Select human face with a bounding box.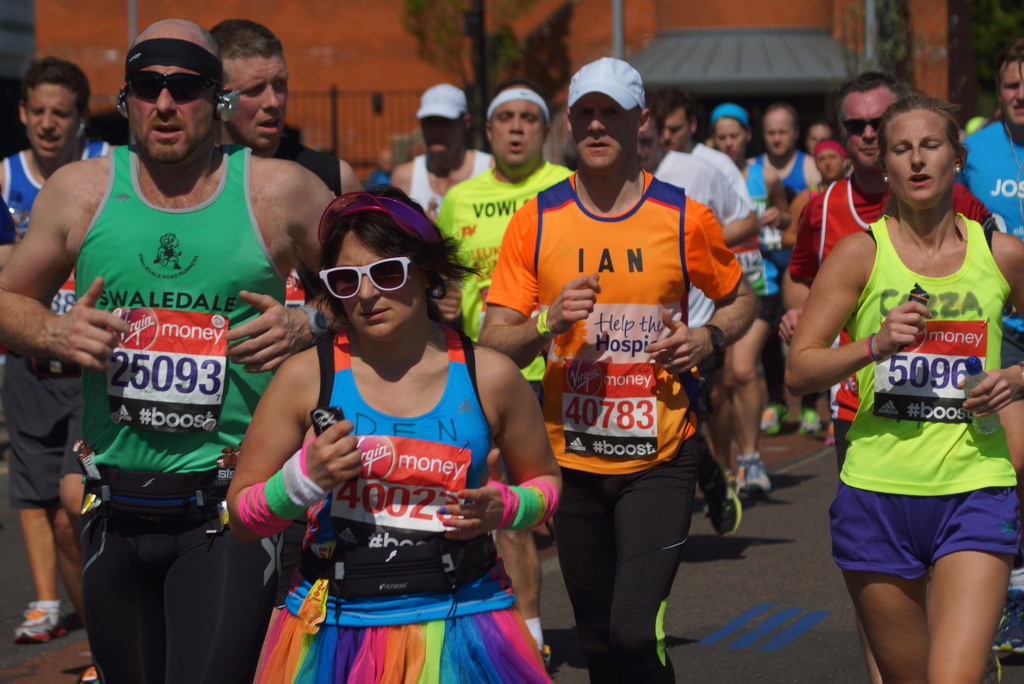
997:58:1023:129.
